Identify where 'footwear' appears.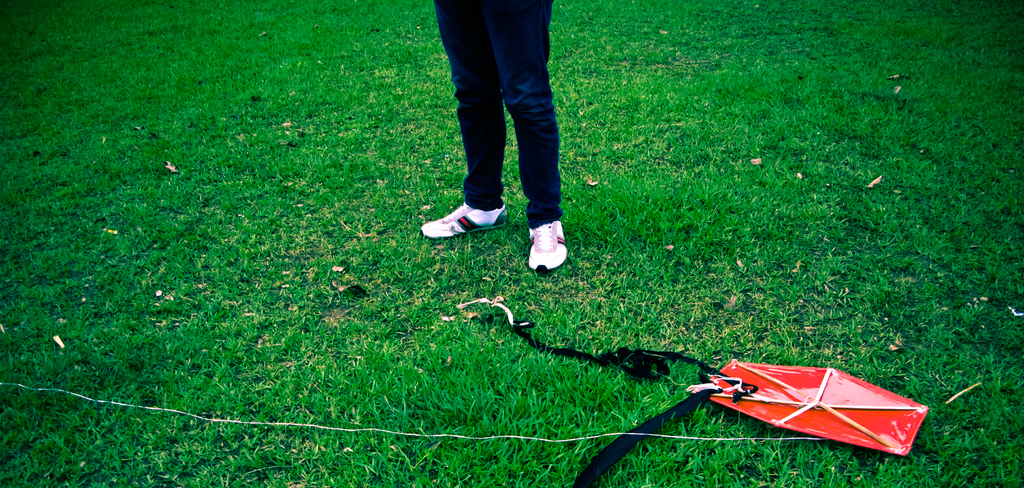
Appears at 519,215,573,270.
